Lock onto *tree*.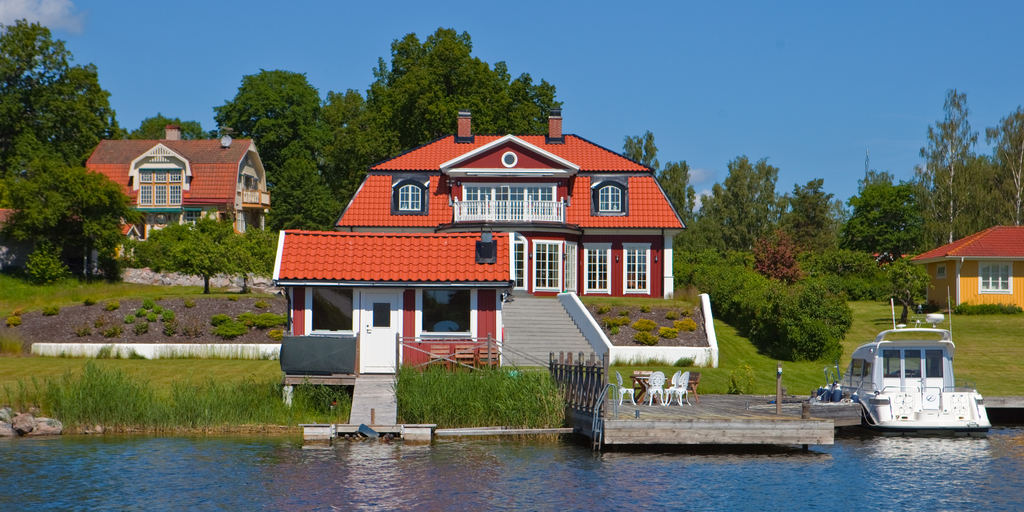
Locked: 0, 135, 138, 276.
